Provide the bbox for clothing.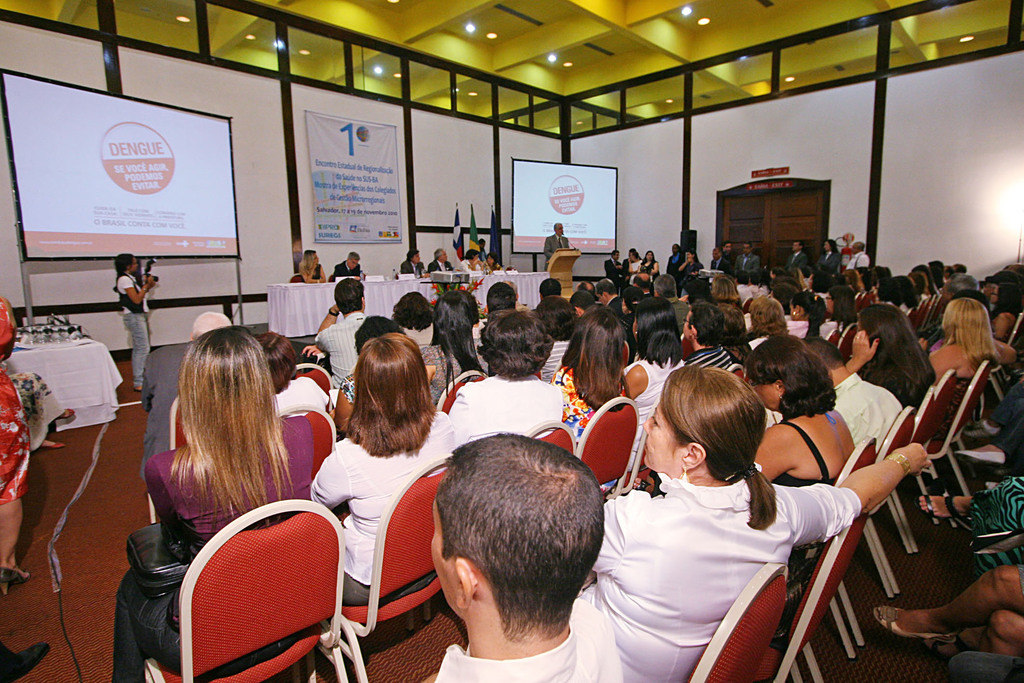
<box>957,470,1023,572</box>.
